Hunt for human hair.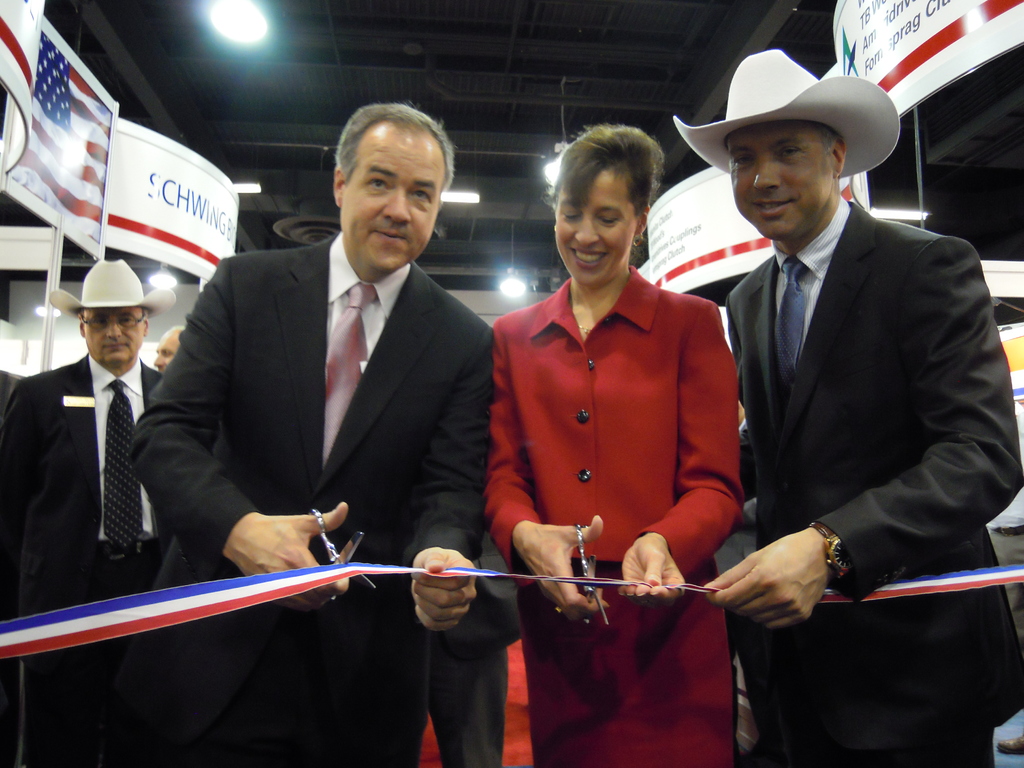
Hunted down at <bbox>814, 119, 847, 152</bbox>.
